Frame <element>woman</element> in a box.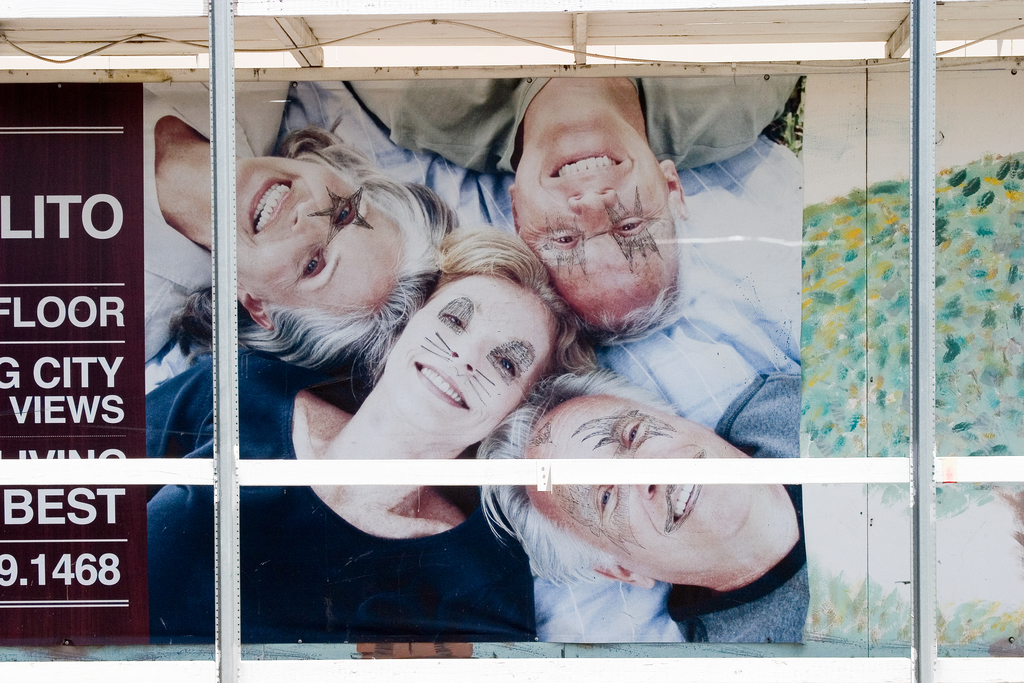
bbox=[130, 78, 461, 416].
